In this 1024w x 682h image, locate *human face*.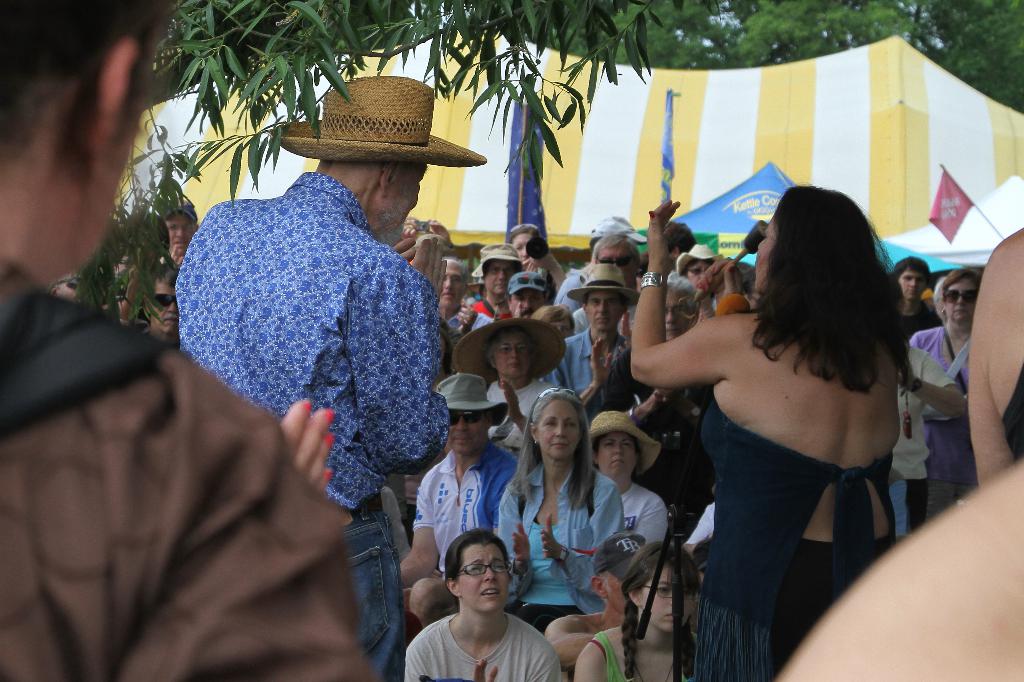
Bounding box: detection(587, 287, 630, 331).
